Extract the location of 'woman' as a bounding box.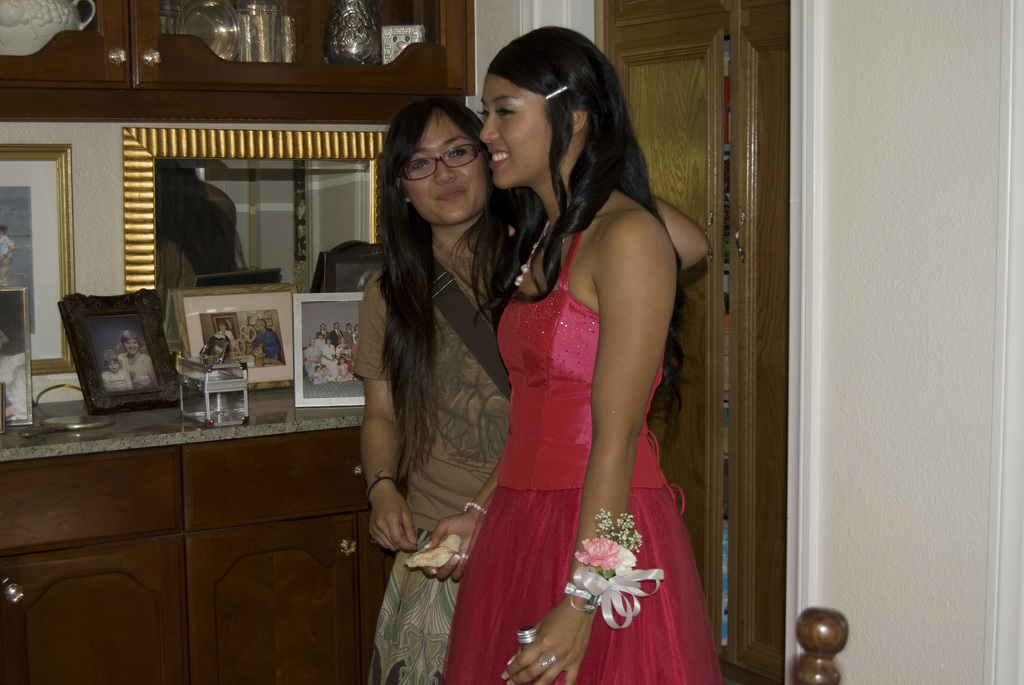
detection(215, 321, 235, 343).
